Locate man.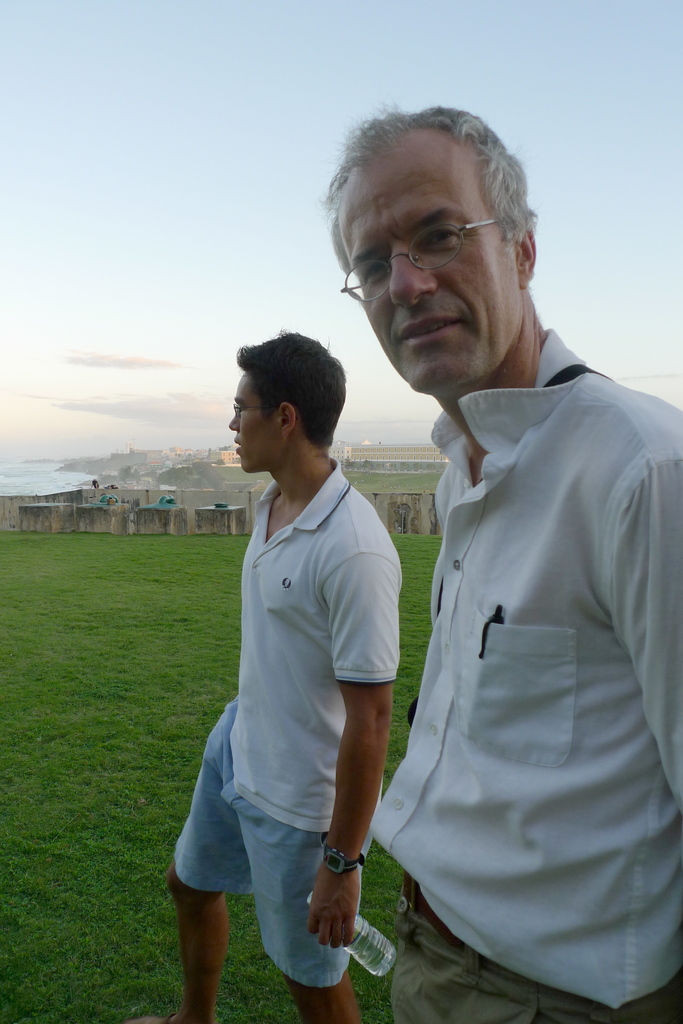
Bounding box: detection(120, 330, 407, 1023).
